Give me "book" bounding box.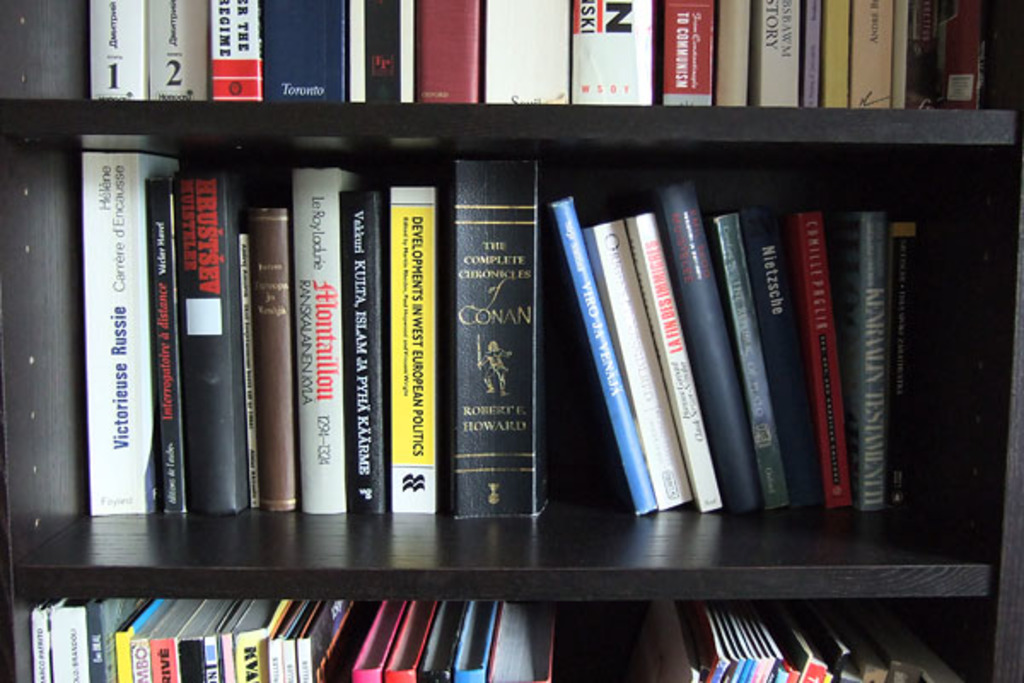
(left=580, top=217, right=695, bottom=505).
